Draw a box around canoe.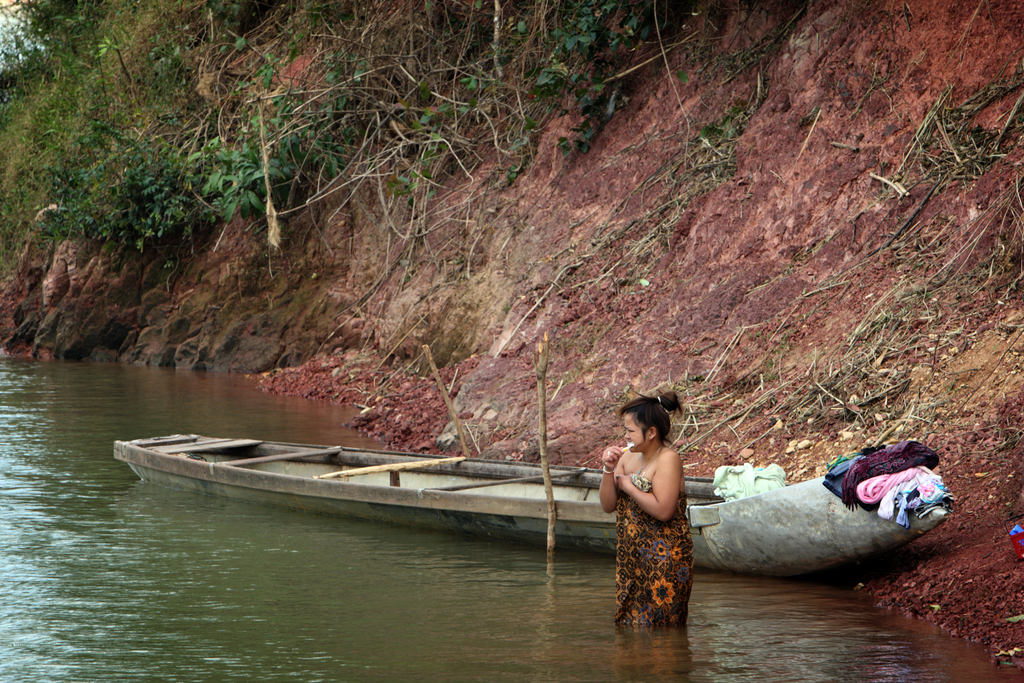
{"left": 111, "top": 425, "right": 944, "bottom": 572}.
